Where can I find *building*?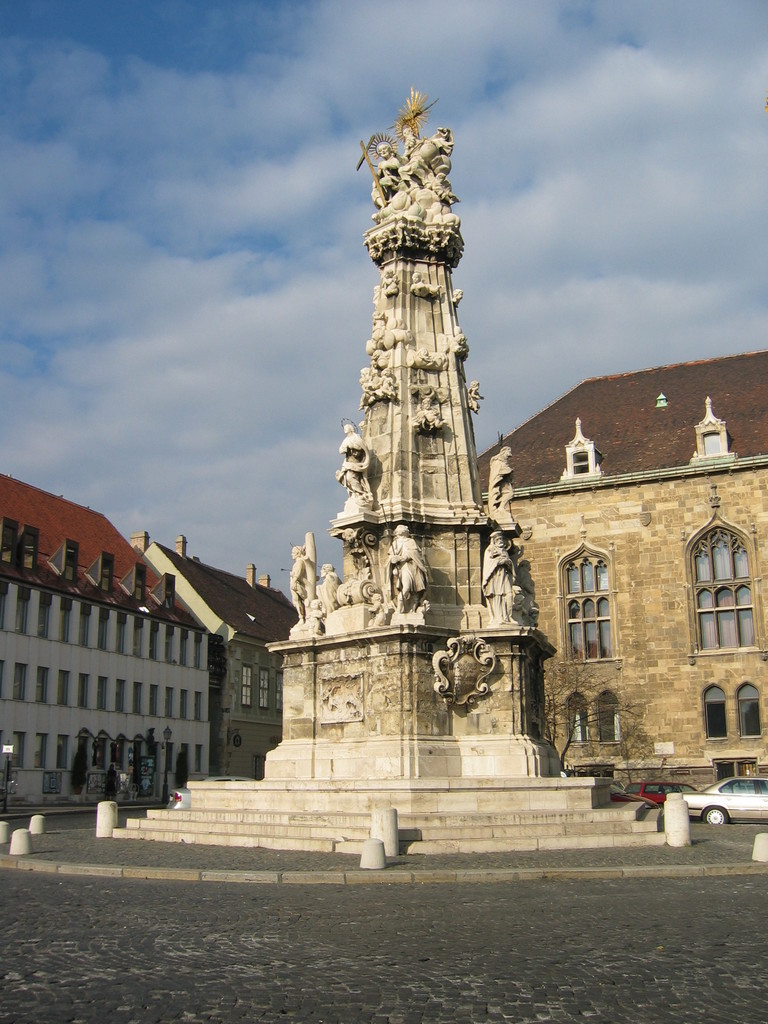
You can find it at bbox=(0, 468, 209, 810).
